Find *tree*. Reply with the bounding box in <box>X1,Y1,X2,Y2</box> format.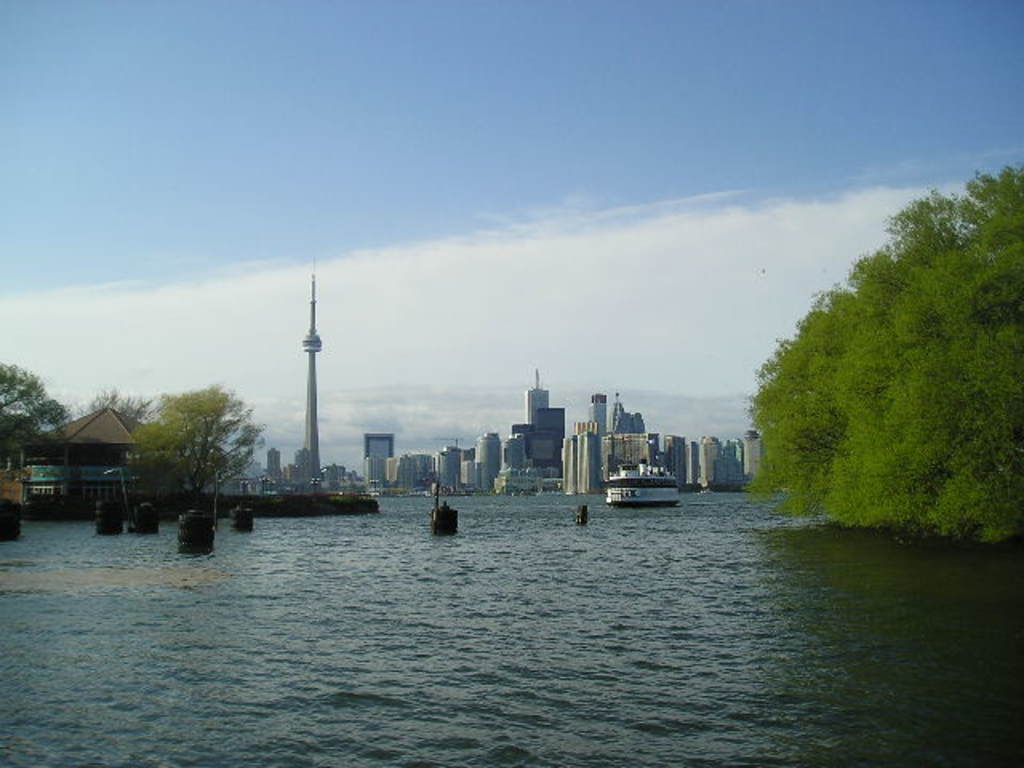
<box>738,181,1018,549</box>.
